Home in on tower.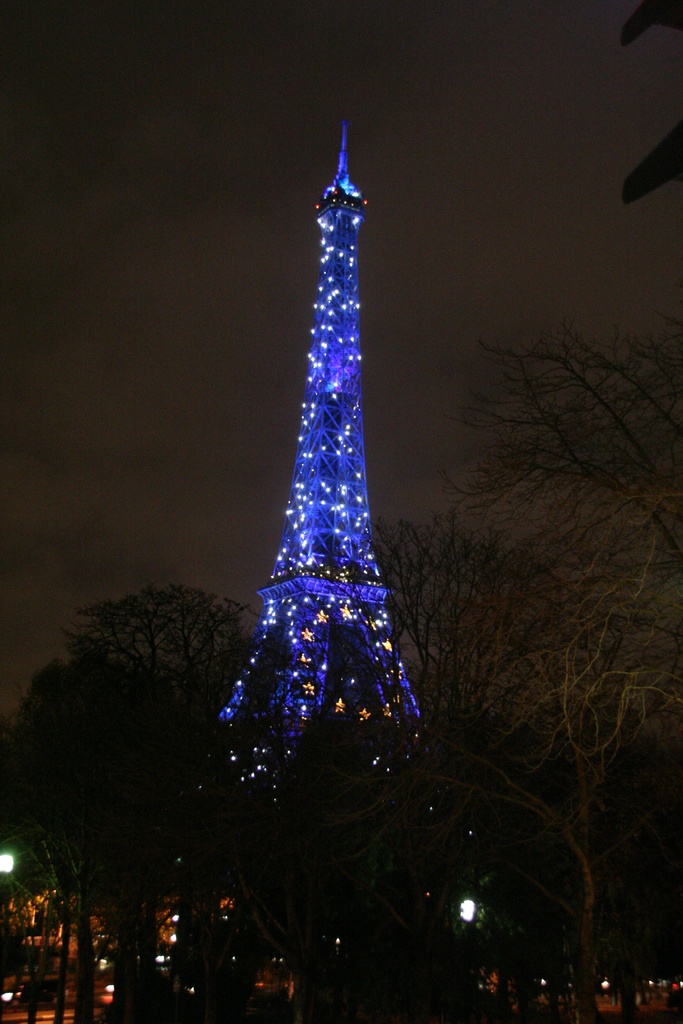
Homed in at <bbox>200, 108, 432, 653</bbox>.
